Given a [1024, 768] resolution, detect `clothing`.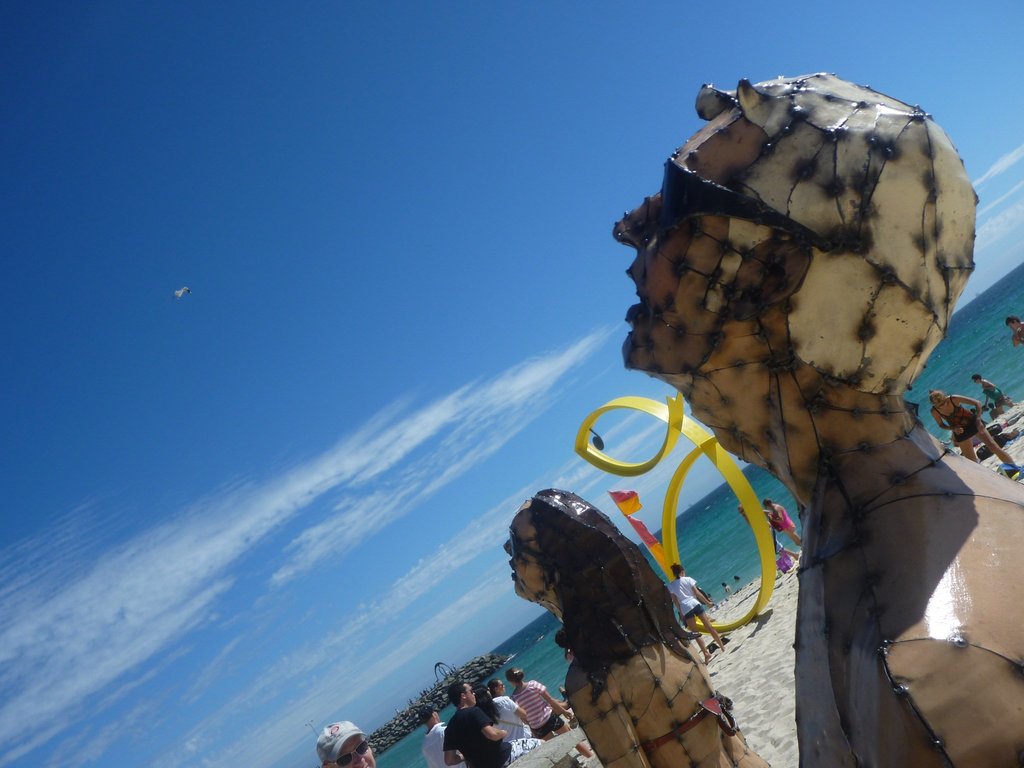
region(772, 505, 794, 534).
